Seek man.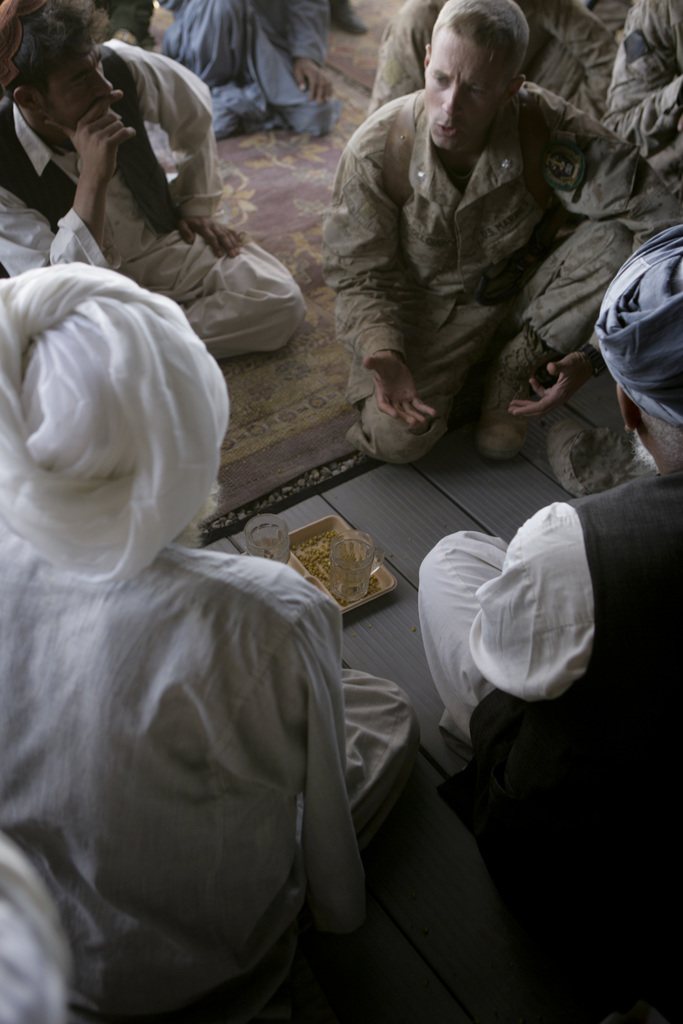
(324, 0, 667, 455).
